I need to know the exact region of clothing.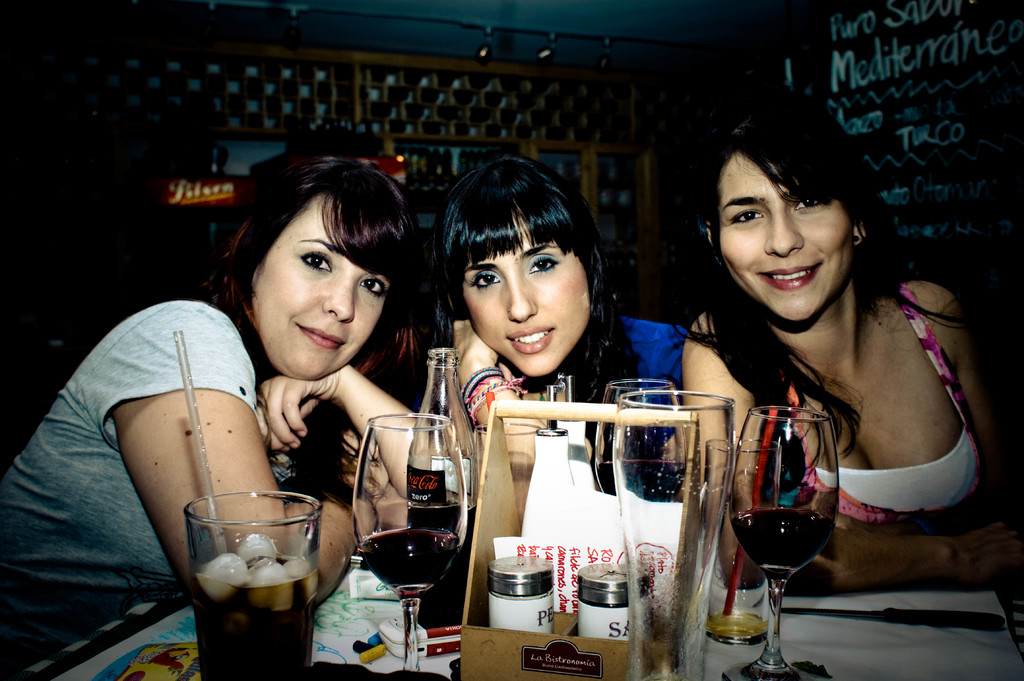
Region: x1=0 y1=304 x2=376 y2=654.
